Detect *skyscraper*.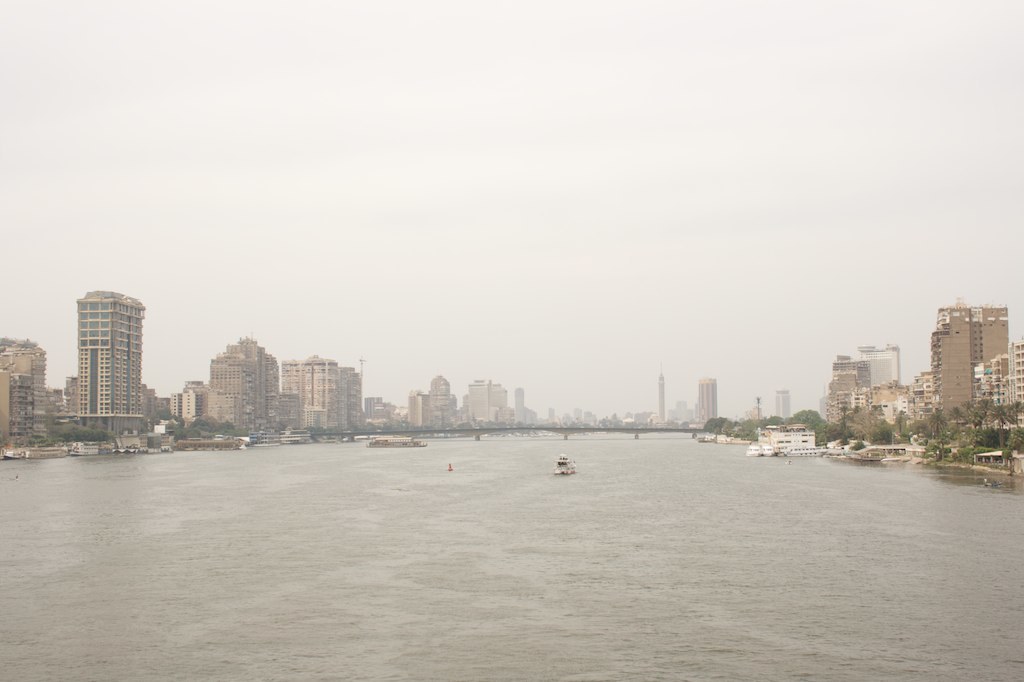
Detected at [x1=658, y1=361, x2=665, y2=420].
